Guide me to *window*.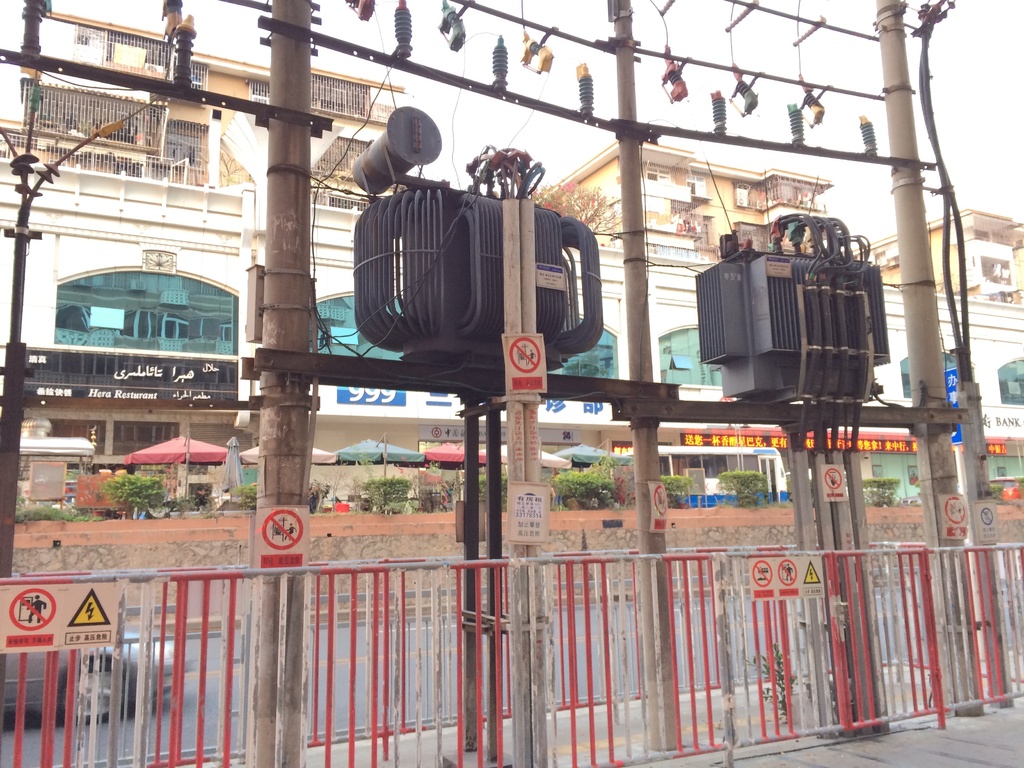
Guidance: pyautogui.locateOnScreen(318, 289, 403, 362).
